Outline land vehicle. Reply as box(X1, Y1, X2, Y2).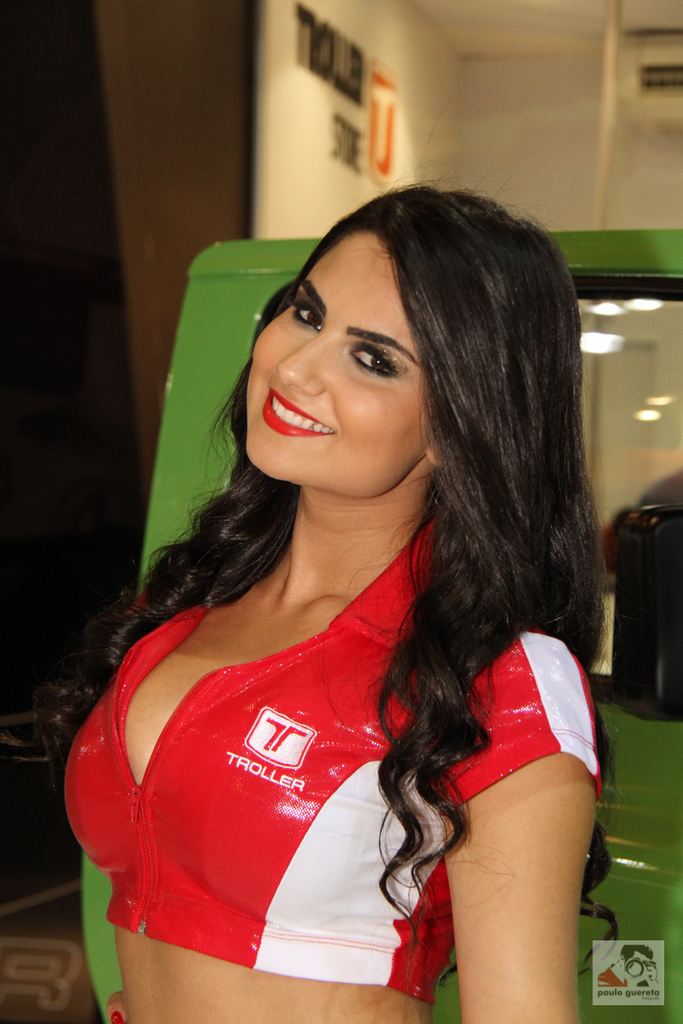
box(81, 224, 682, 1023).
